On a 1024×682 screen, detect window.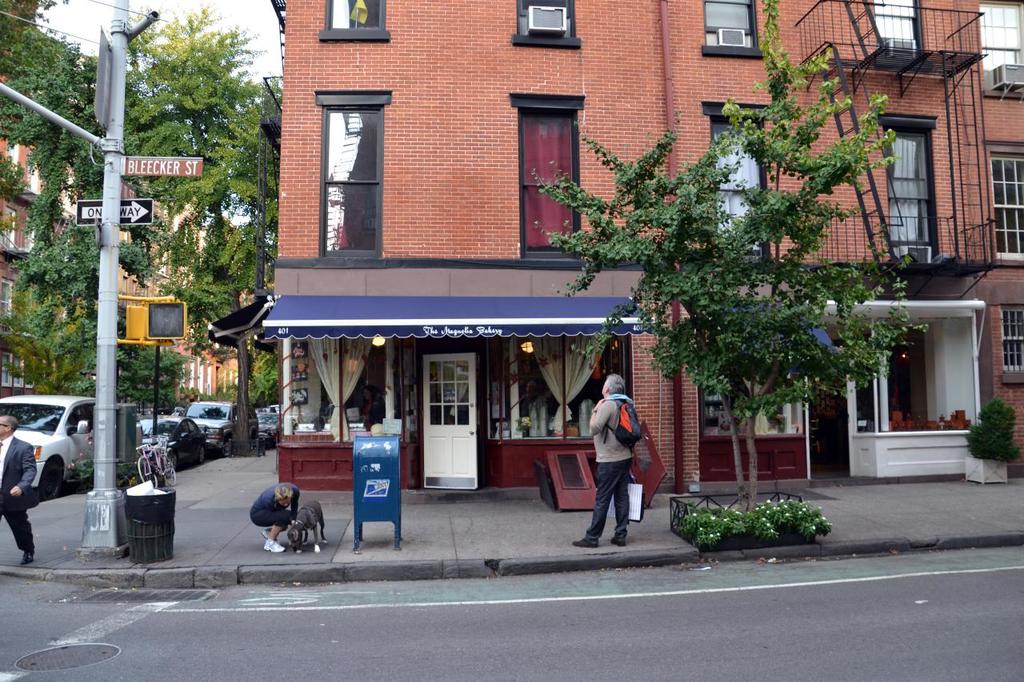
locate(1, 203, 18, 249).
